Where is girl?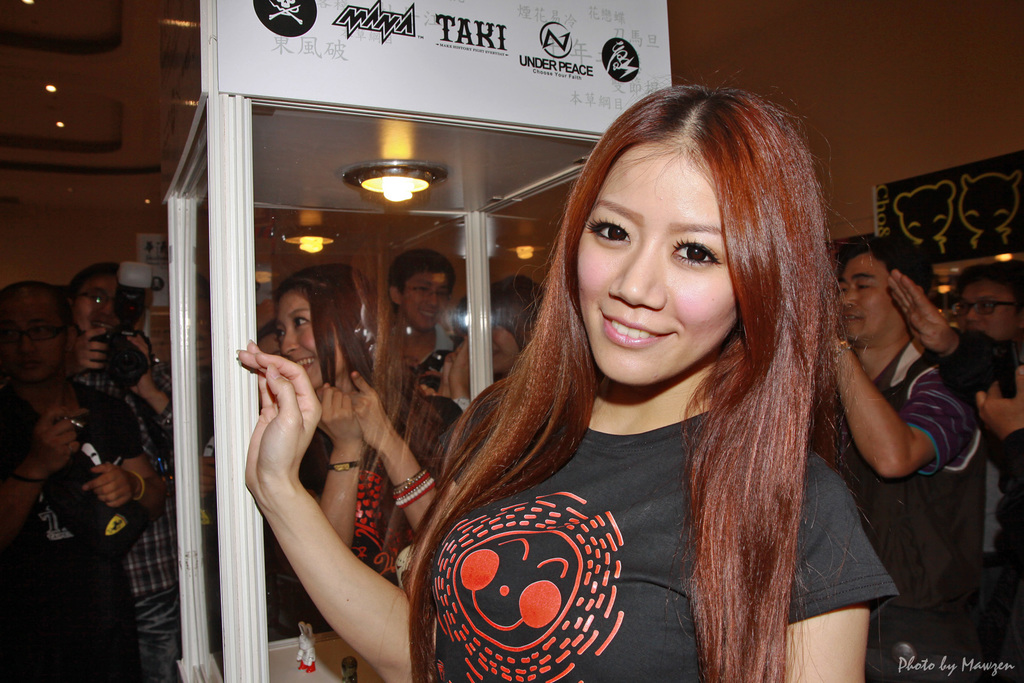
{"left": 238, "top": 64, "right": 900, "bottom": 682}.
